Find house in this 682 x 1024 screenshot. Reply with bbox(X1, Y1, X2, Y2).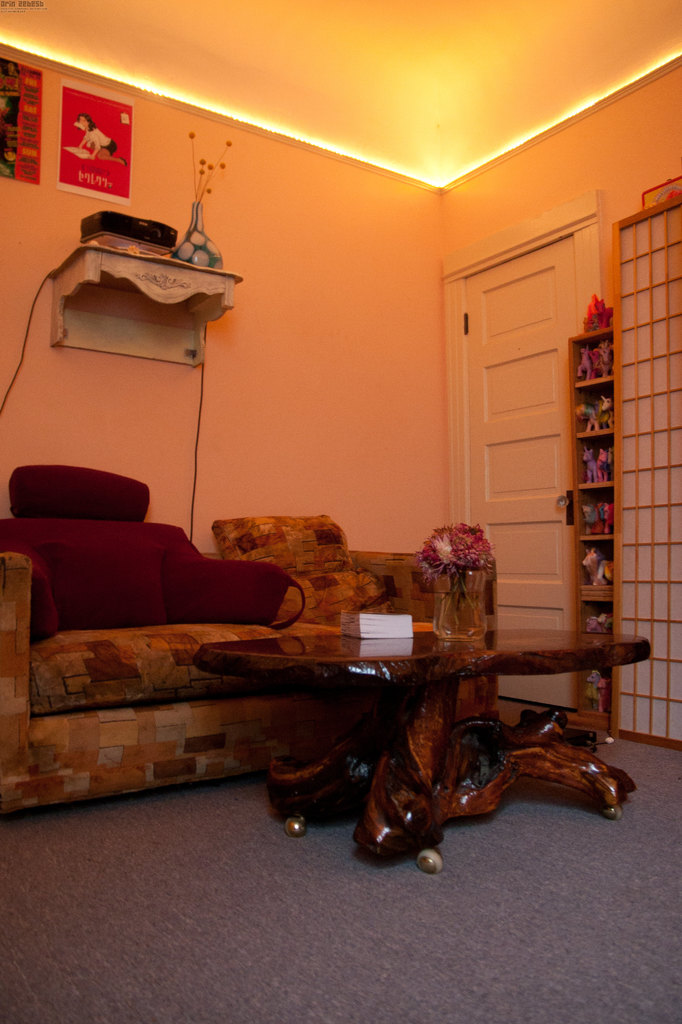
bbox(0, 0, 681, 1023).
